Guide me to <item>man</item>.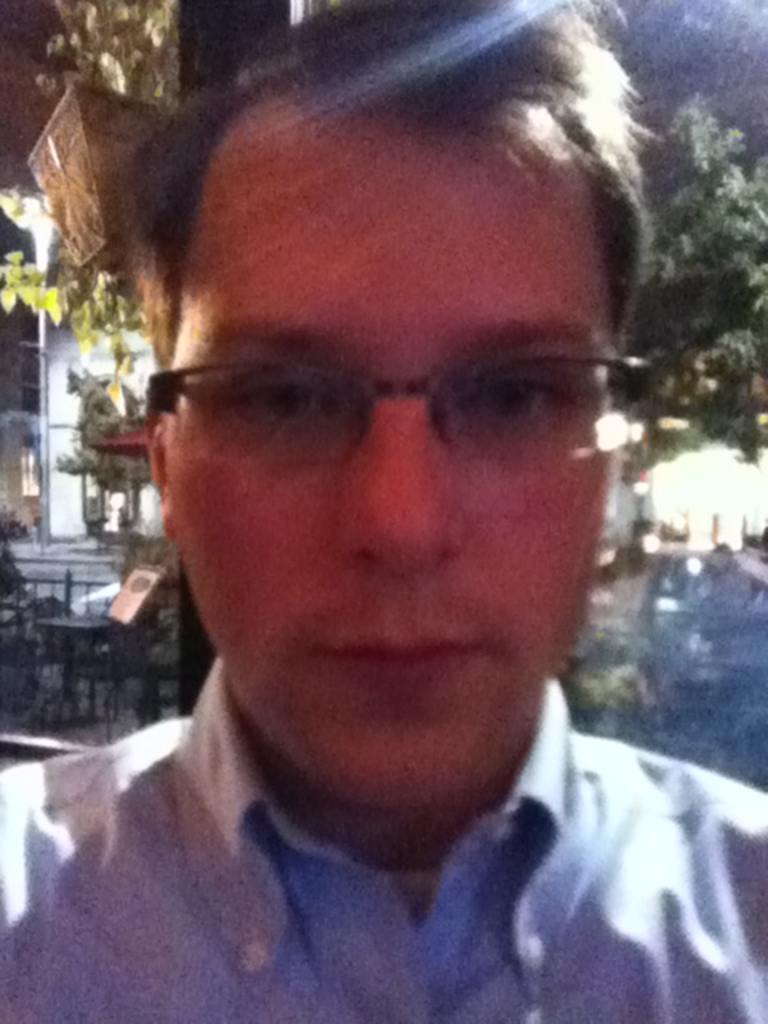
Guidance: {"left": 0, "top": 2, "right": 766, "bottom": 1022}.
